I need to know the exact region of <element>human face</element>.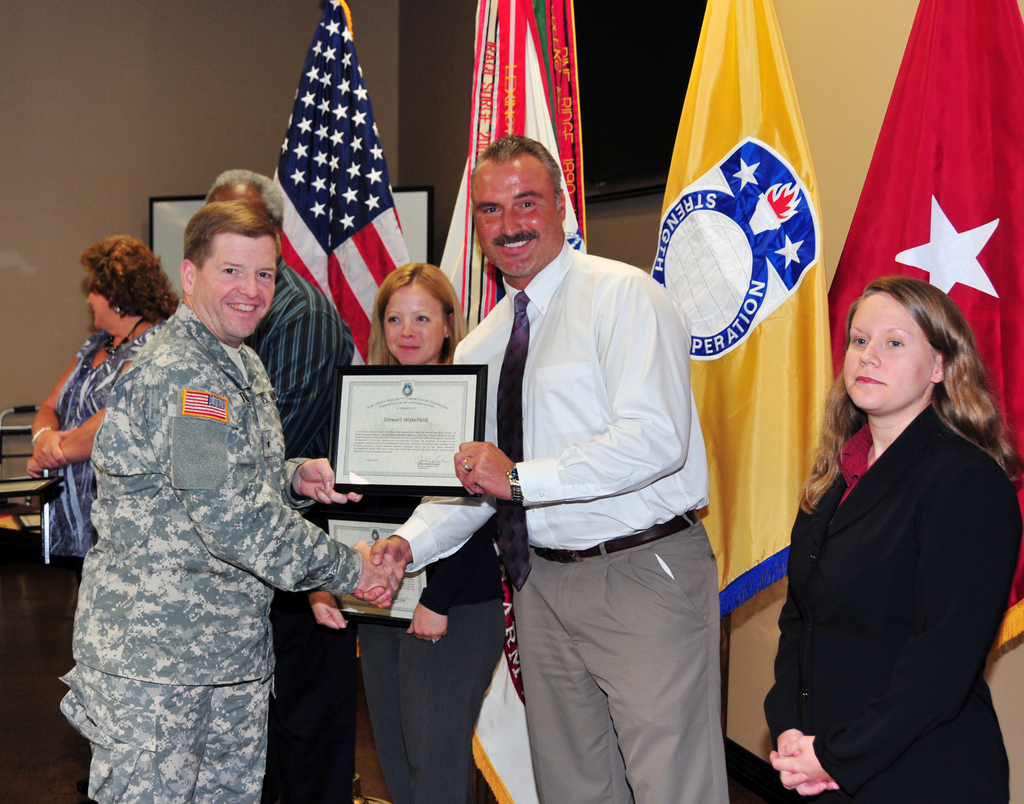
Region: pyautogui.locateOnScreen(382, 283, 450, 370).
